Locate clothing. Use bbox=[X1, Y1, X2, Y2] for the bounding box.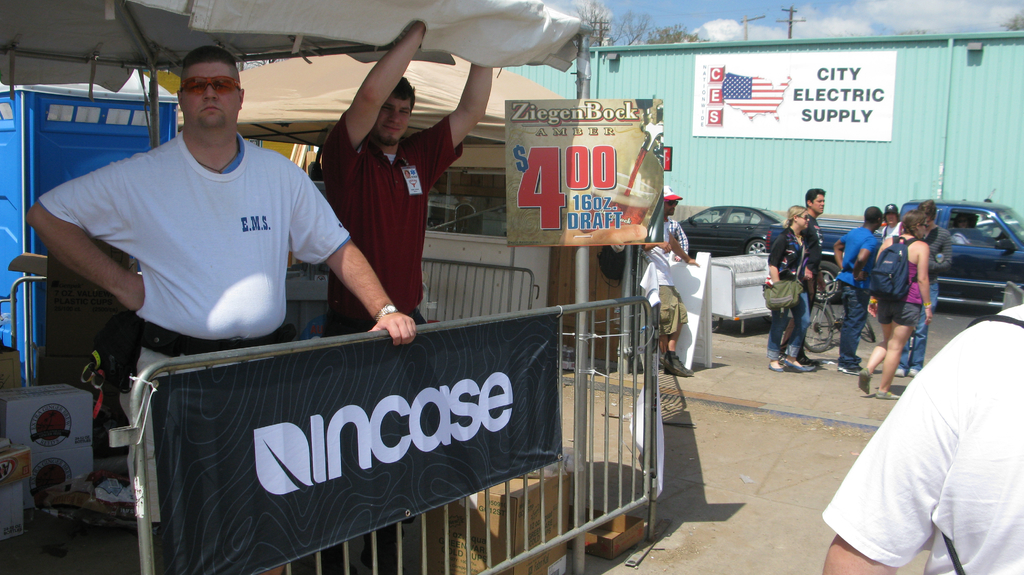
bbox=[876, 236, 926, 331].
